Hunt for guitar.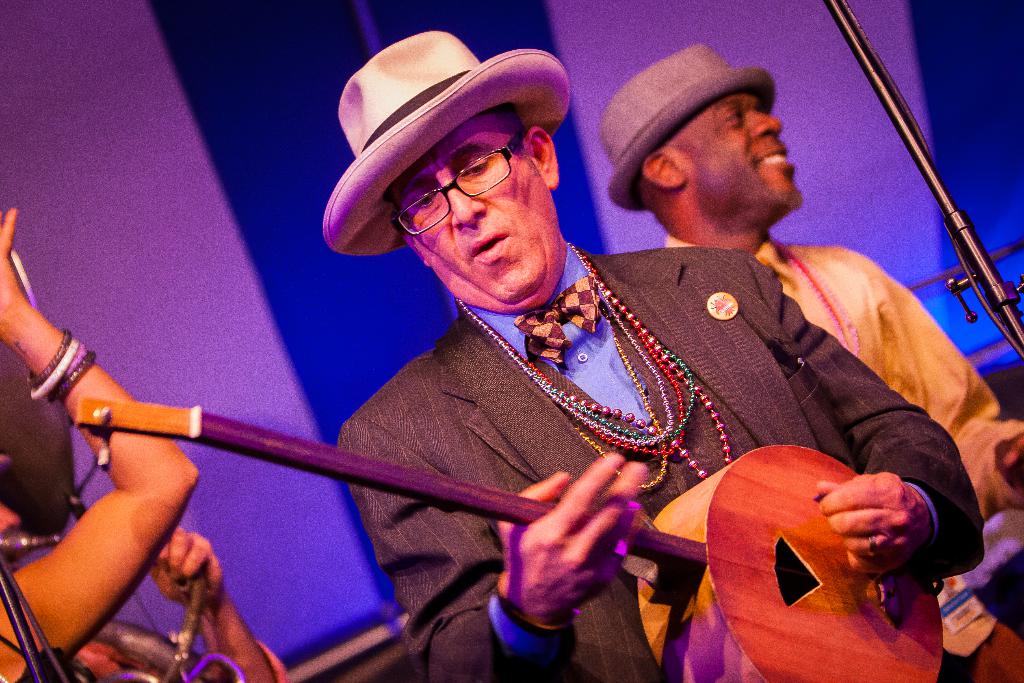
Hunted down at select_region(74, 427, 942, 682).
